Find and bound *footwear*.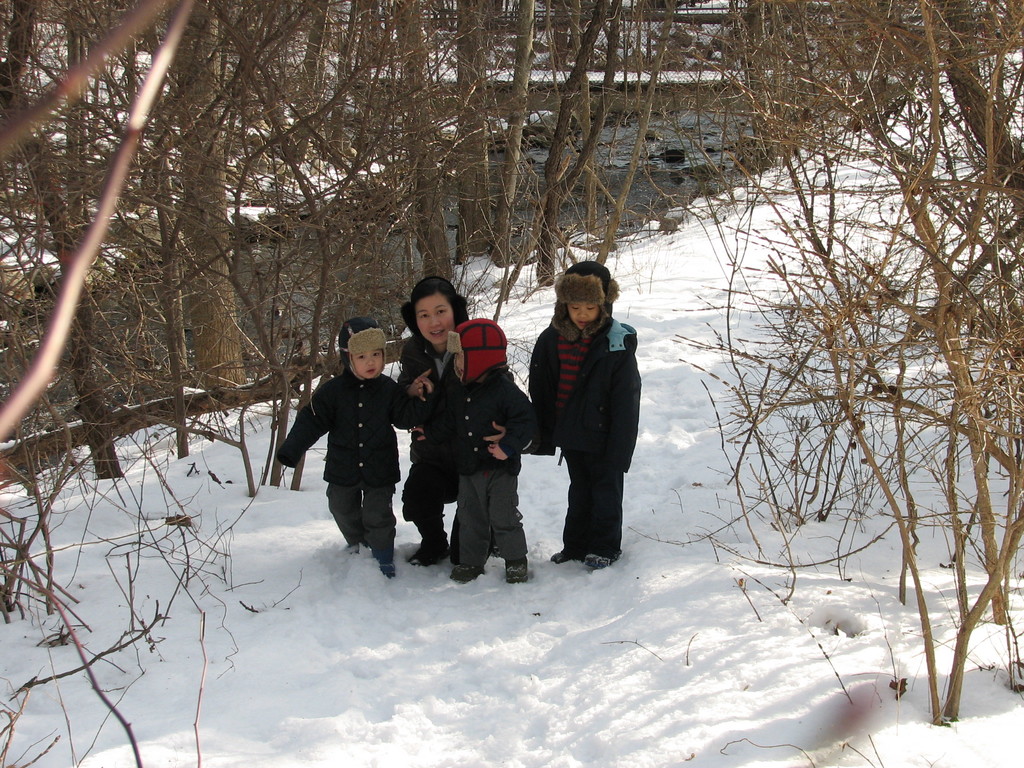
Bound: select_region(410, 548, 449, 568).
